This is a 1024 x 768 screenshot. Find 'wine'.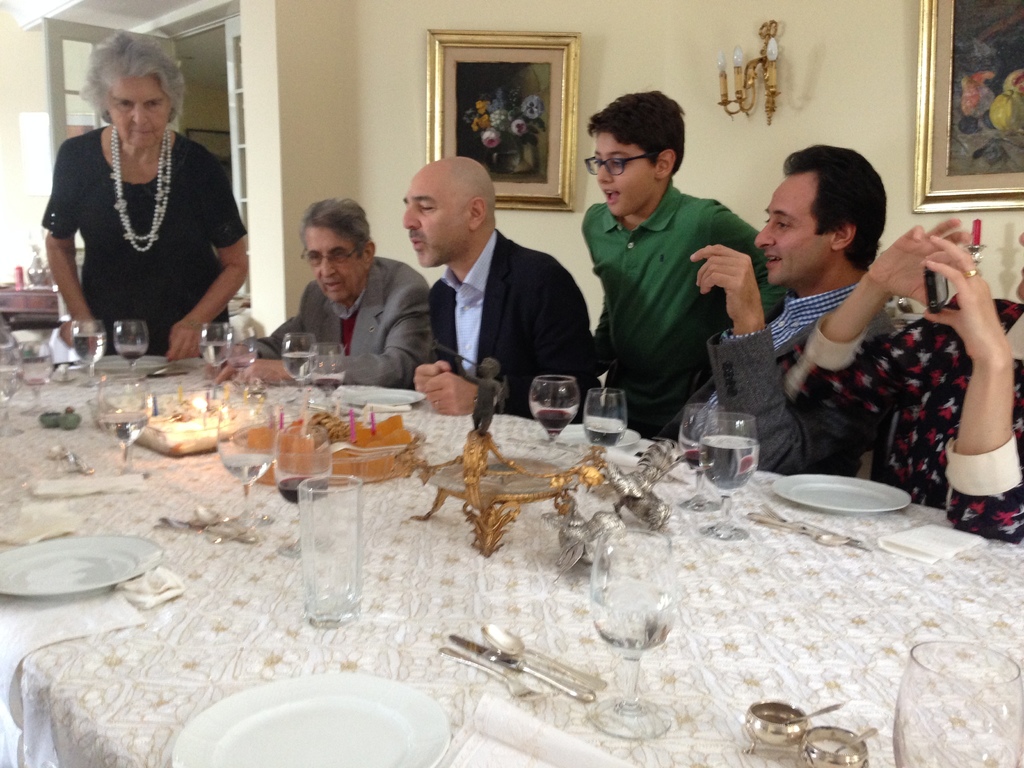
Bounding box: (left=123, top=350, right=140, bottom=360).
